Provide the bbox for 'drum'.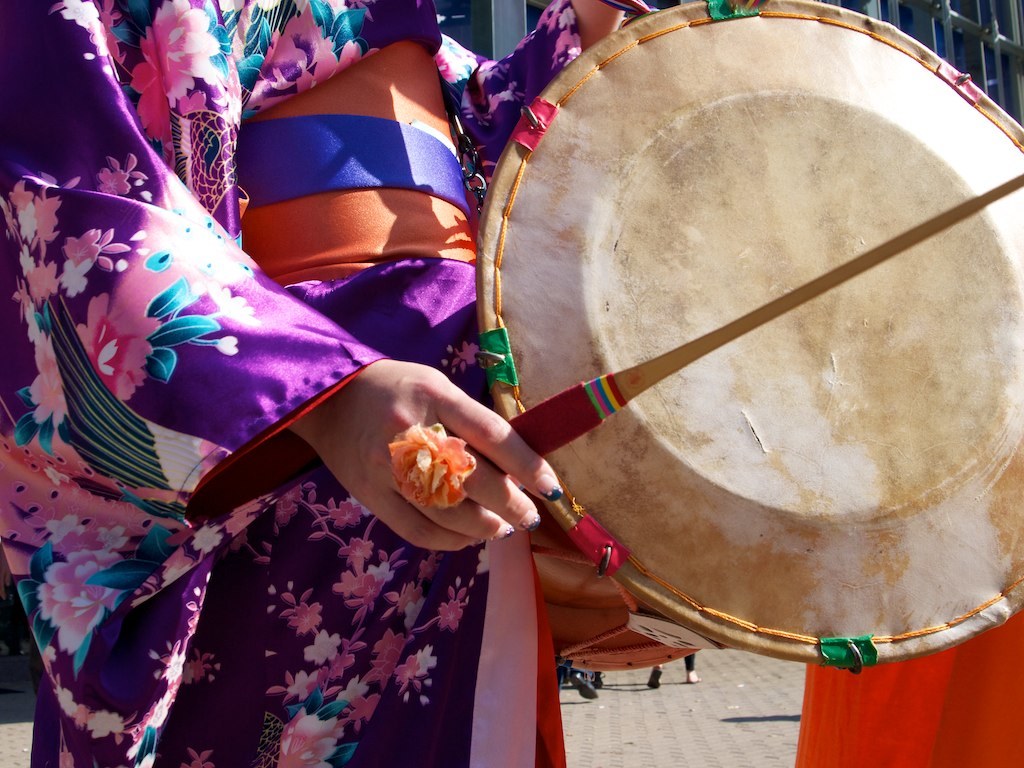
BBox(472, 0, 1023, 672).
